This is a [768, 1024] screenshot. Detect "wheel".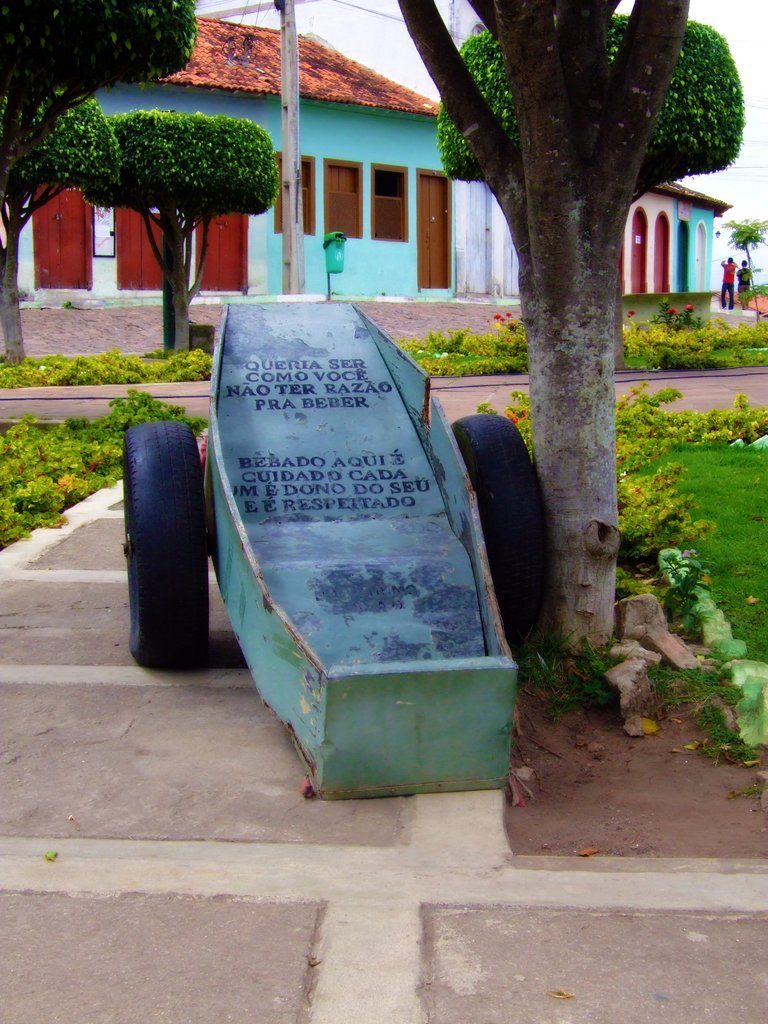
{"left": 448, "top": 413, "right": 562, "bottom": 632}.
